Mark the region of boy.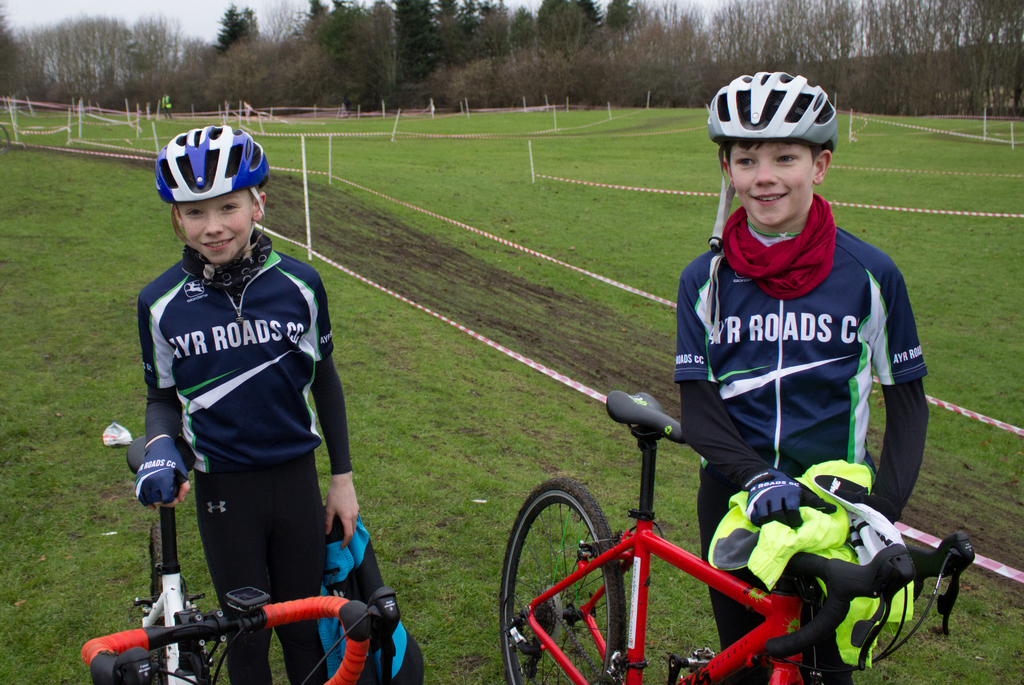
Region: bbox(84, 121, 399, 682).
